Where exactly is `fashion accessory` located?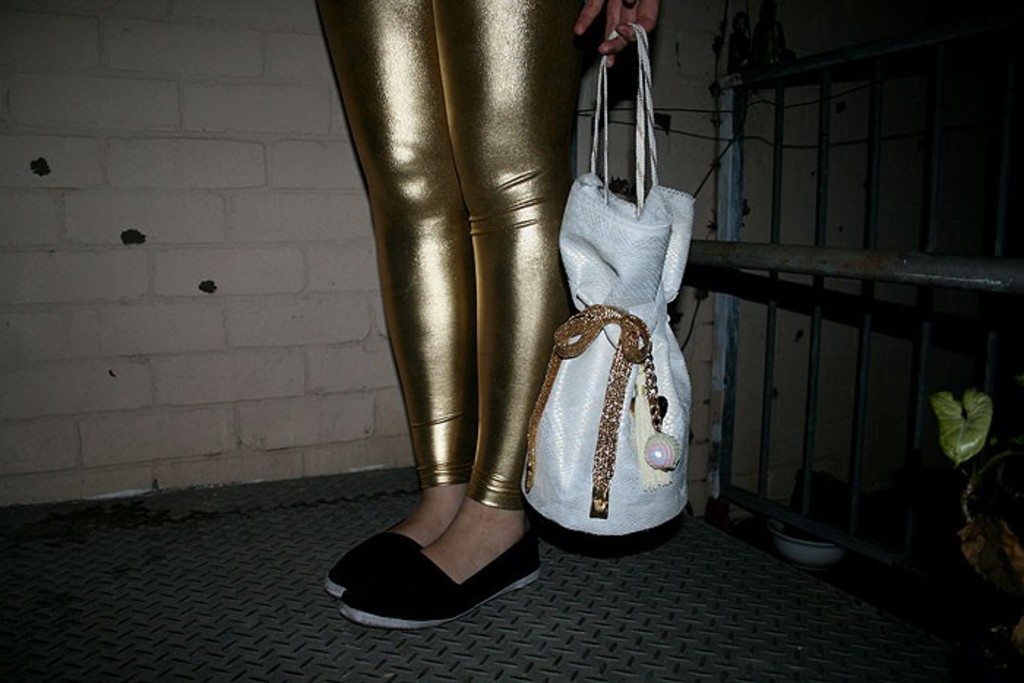
Its bounding box is rect(325, 525, 427, 595).
